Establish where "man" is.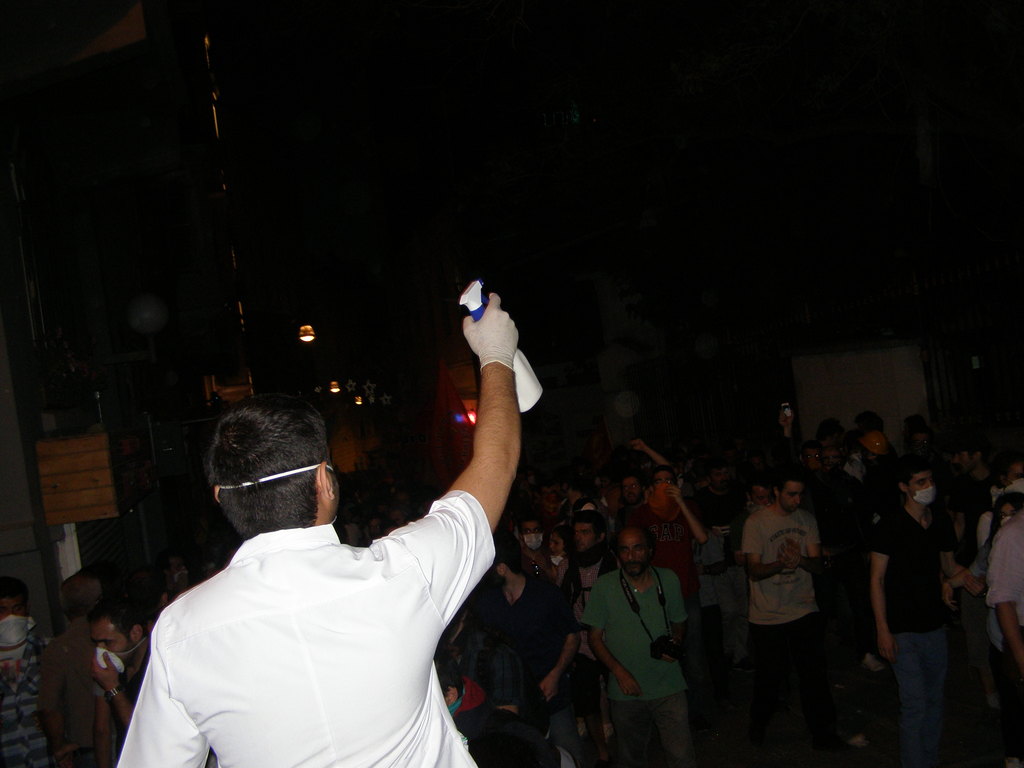
Established at Rect(0, 576, 61, 767).
